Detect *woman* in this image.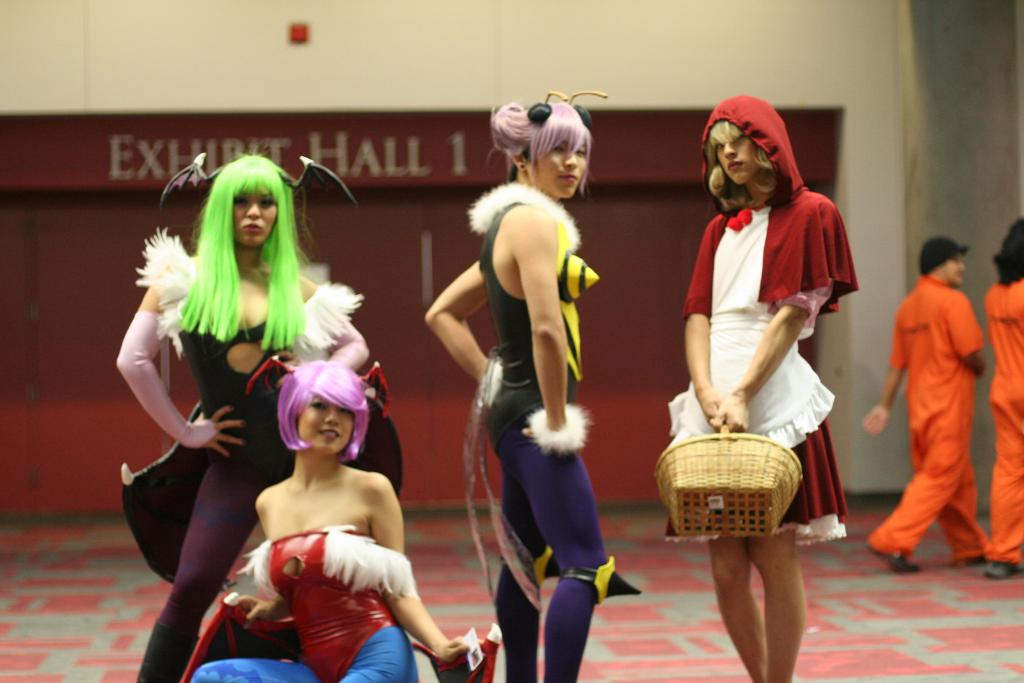
Detection: [x1=652, y1=93, x2=856, y2=677].
